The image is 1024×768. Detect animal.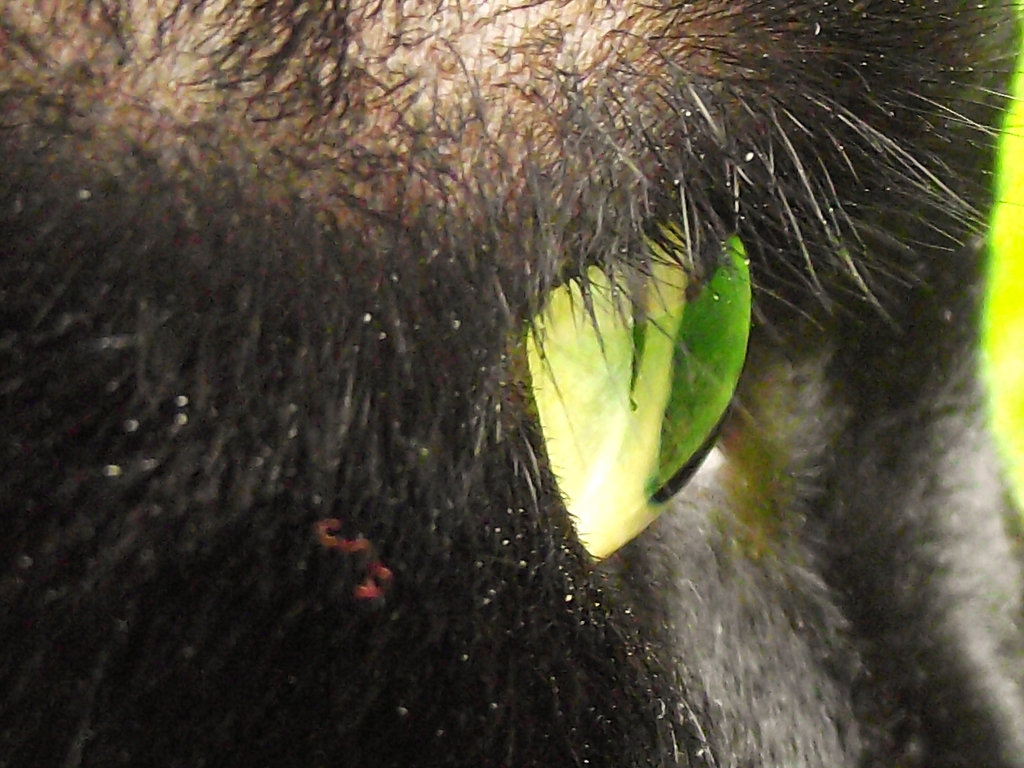
Detection: Rect(0, 0, 1023, 767).
